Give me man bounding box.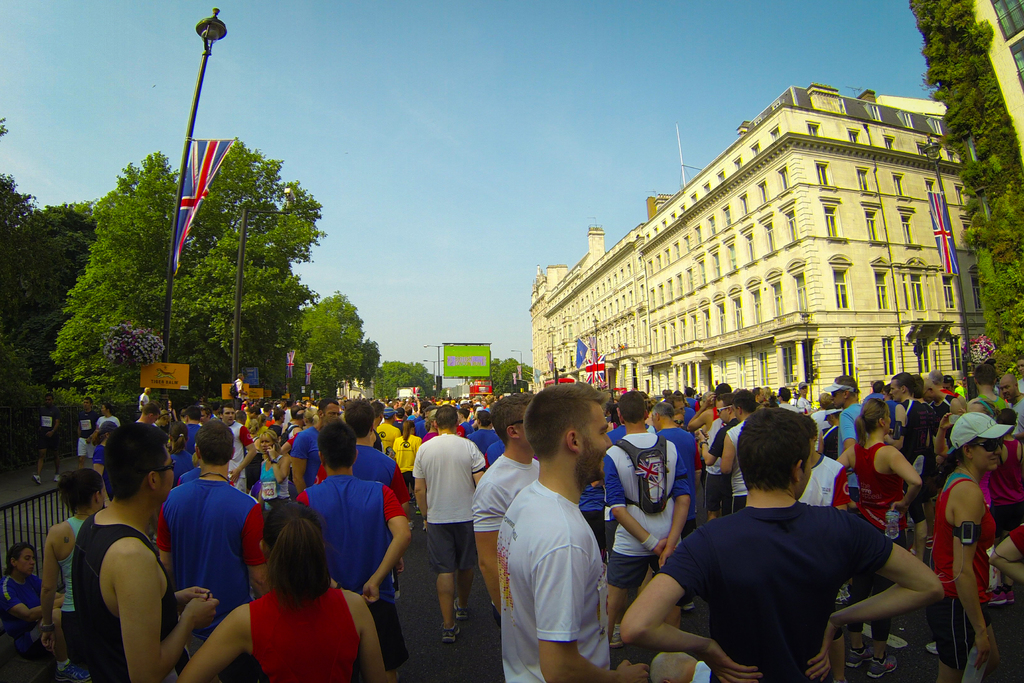
{"left": 303, "top": 404, "right": 412, "bottom": 487}.
